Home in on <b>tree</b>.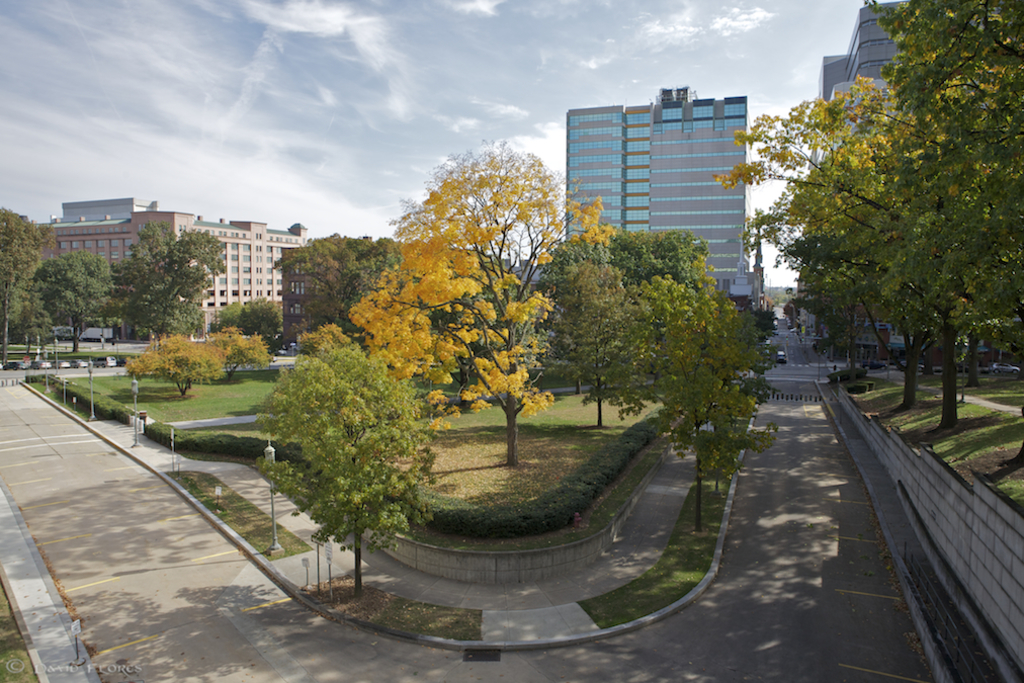
Homed in at [124, 329, 224, 400].
